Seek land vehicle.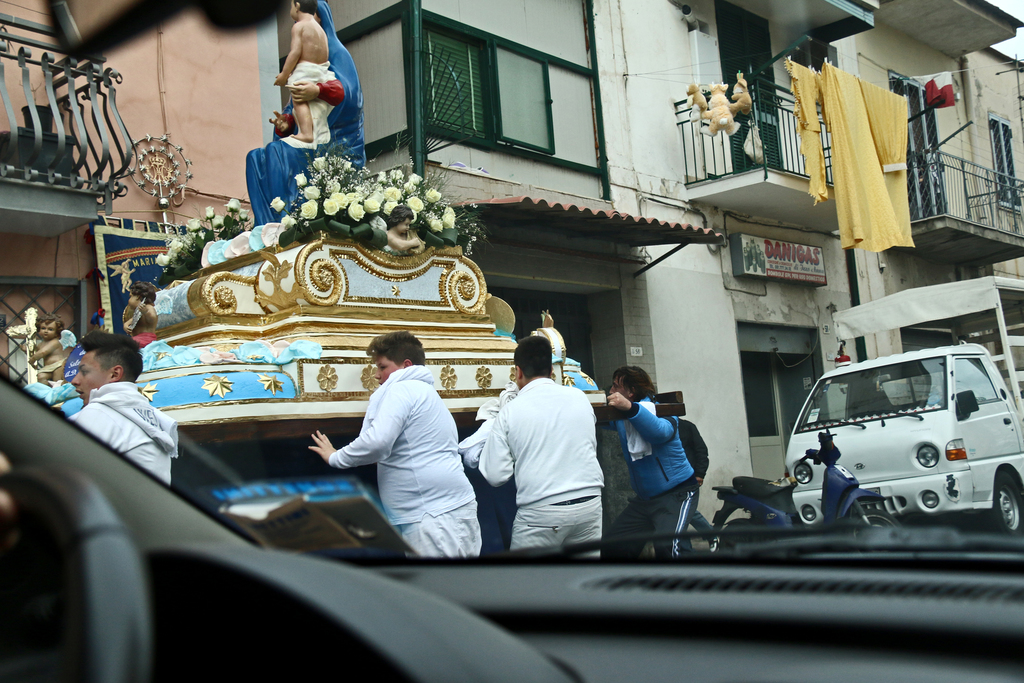
758/334/1023/534.
